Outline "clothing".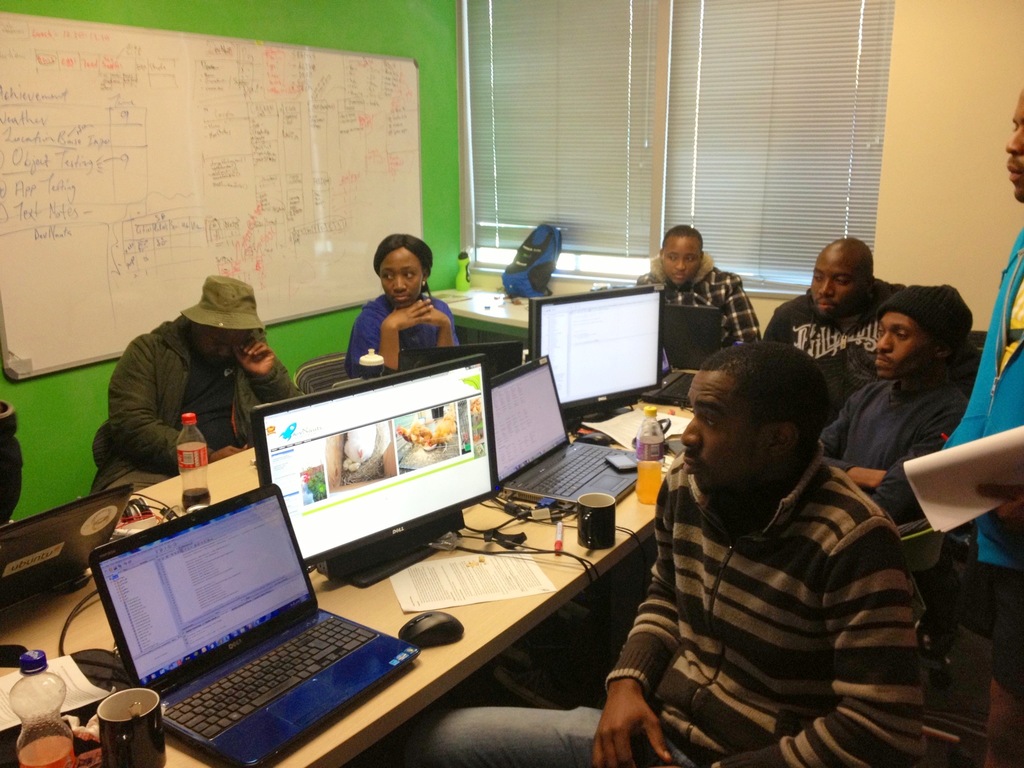
Outline: box=[394, 436, 936, 767].
